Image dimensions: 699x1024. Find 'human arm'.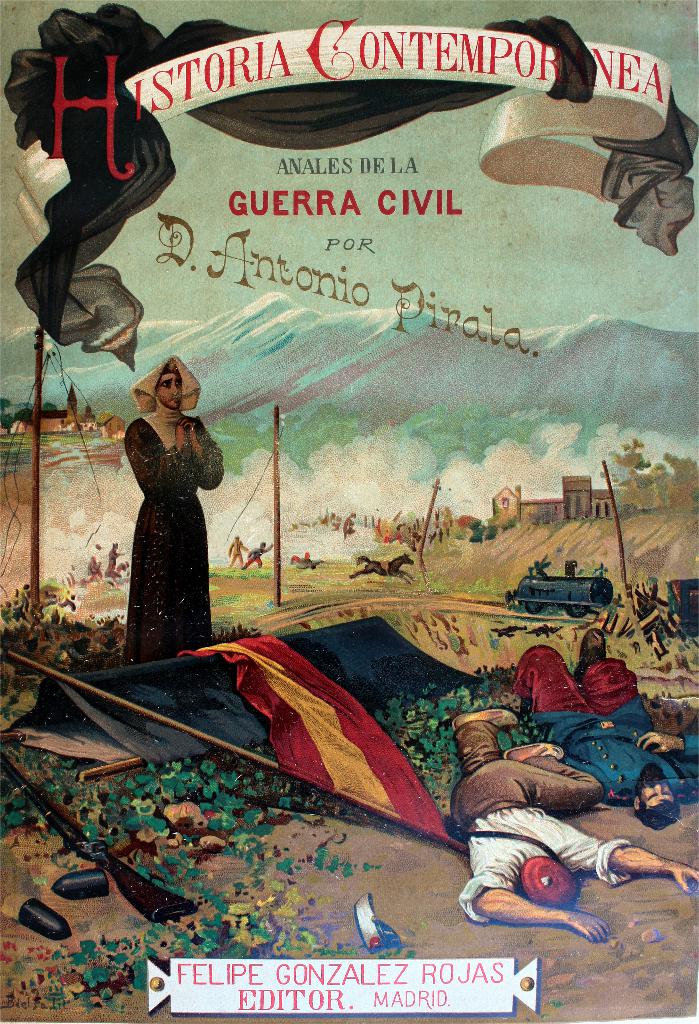
l=170, t=412, r=225, b=492.
